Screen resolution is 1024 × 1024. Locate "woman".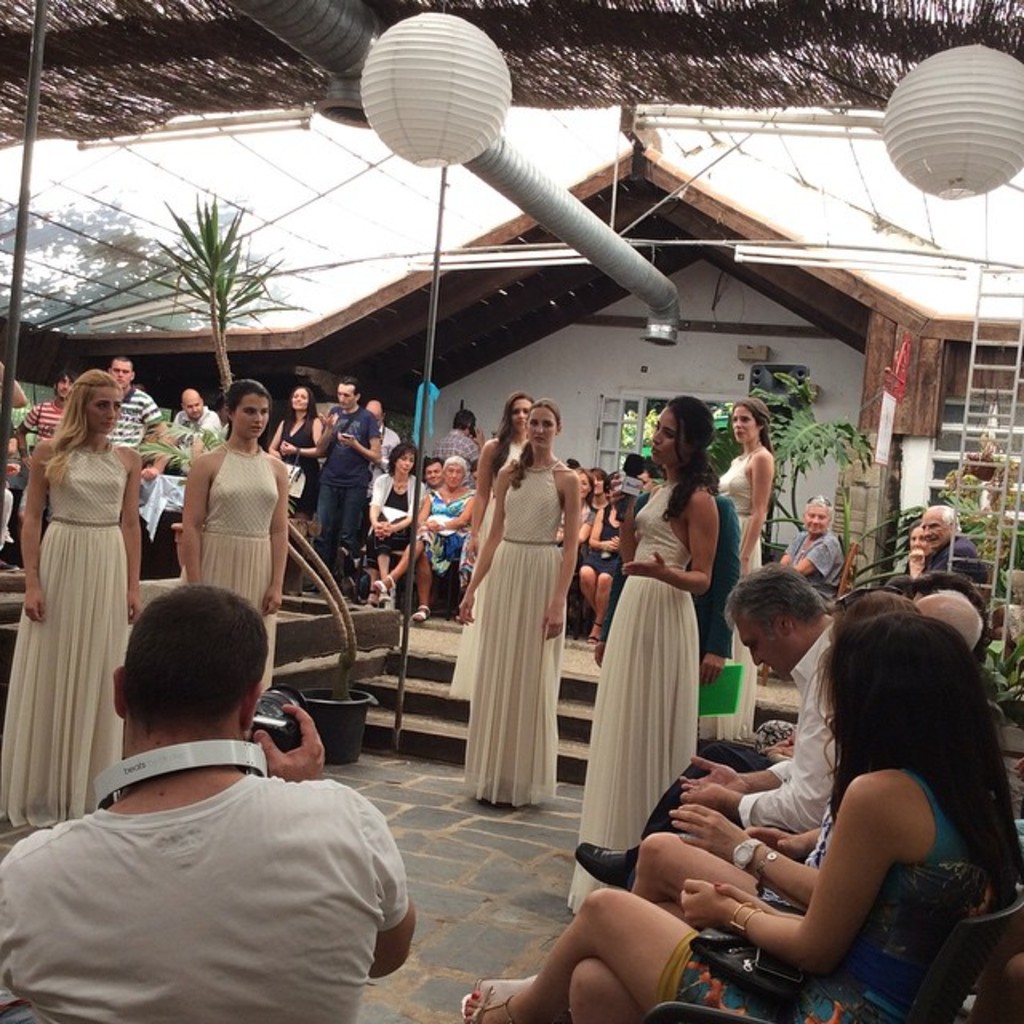
rect(782, 498, 851, 605).
